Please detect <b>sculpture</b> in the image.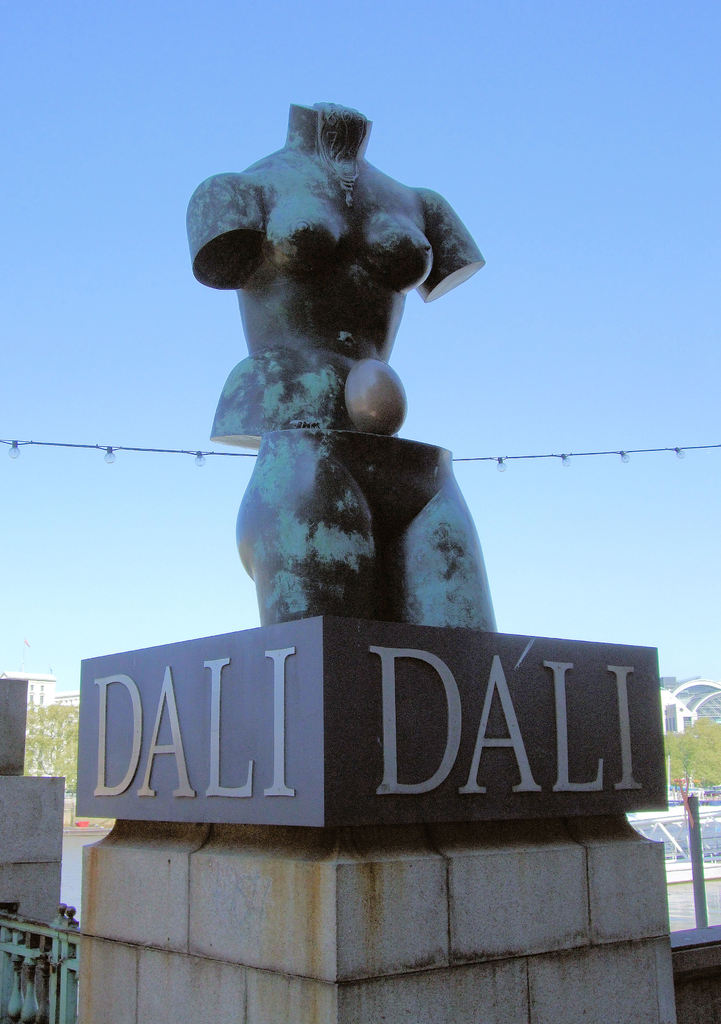
l=182, t=84, r=505, b=621.
